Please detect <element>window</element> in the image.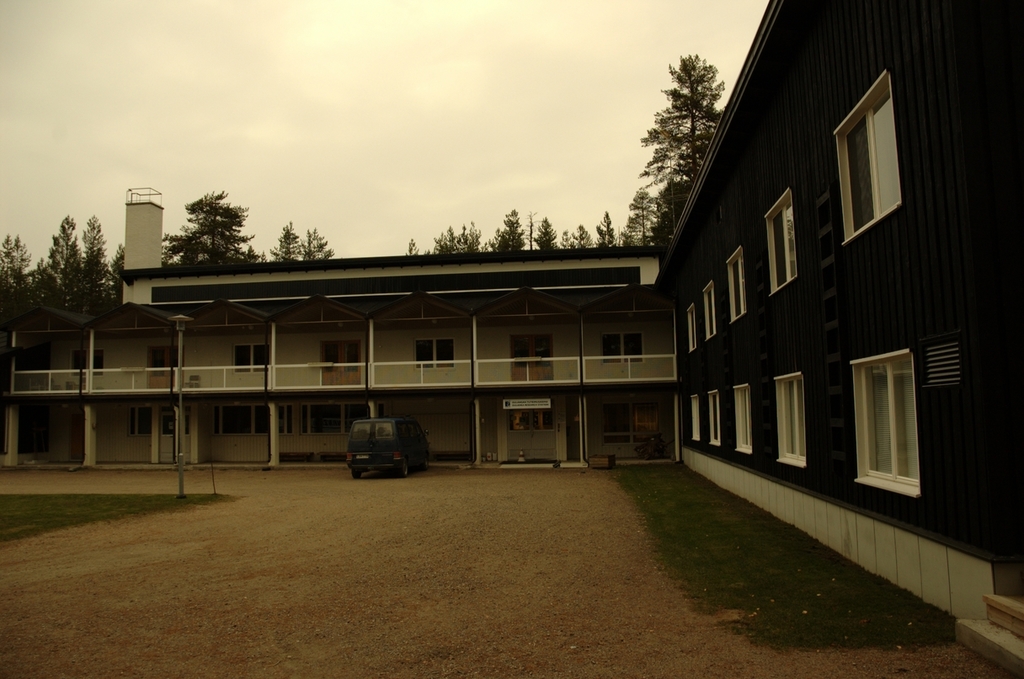
[left=735, top=382, right=755, bottom=455].
